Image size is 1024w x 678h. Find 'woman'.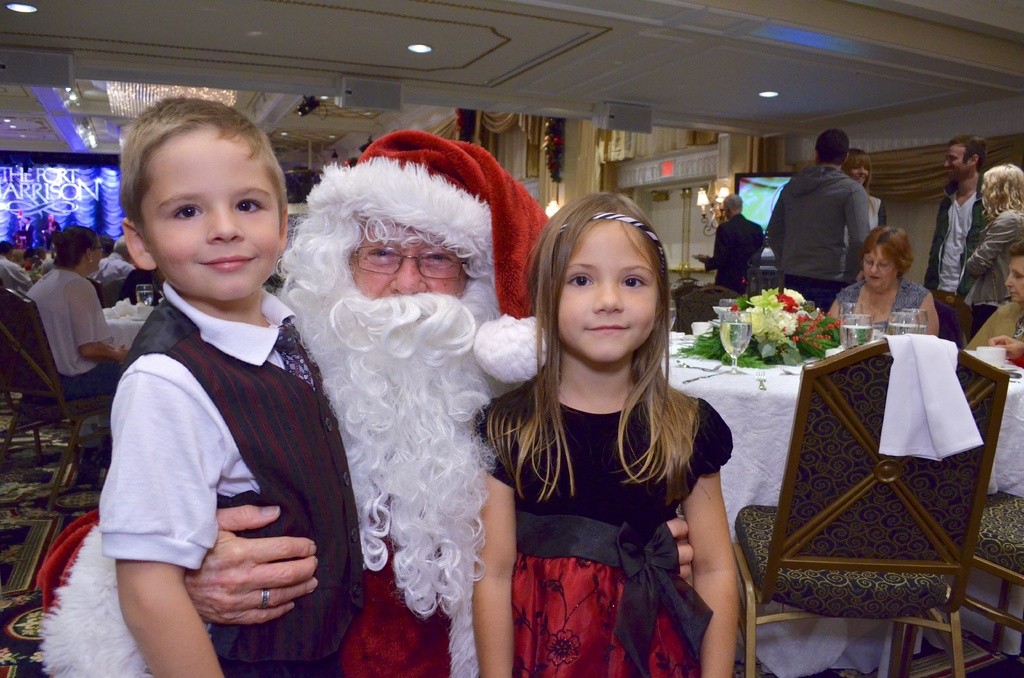
(965, 246, 1023, 346).
